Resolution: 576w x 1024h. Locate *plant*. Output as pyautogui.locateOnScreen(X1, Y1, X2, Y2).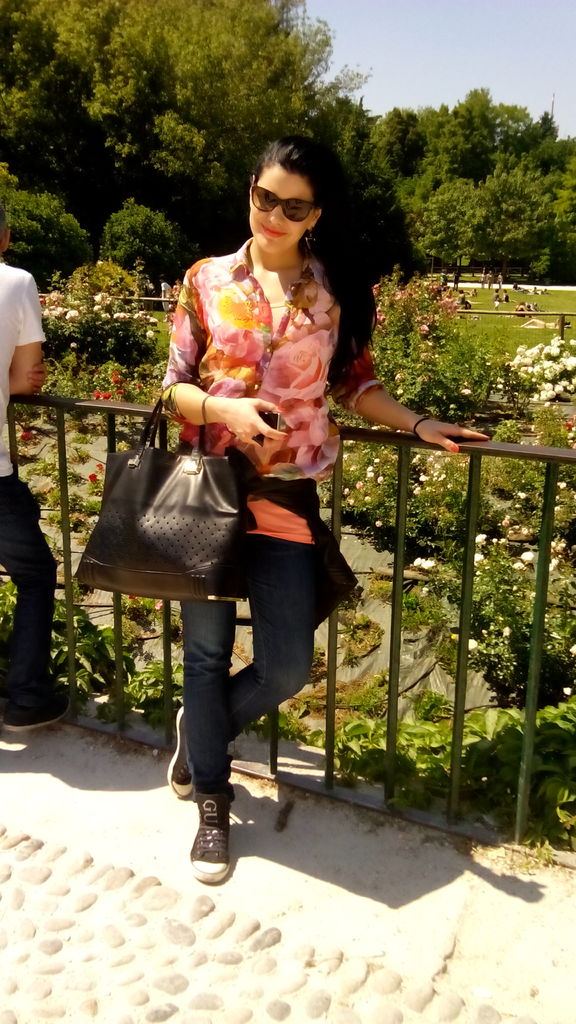
pyautogui.locateOnScreen(416, 668, 476, 719).
